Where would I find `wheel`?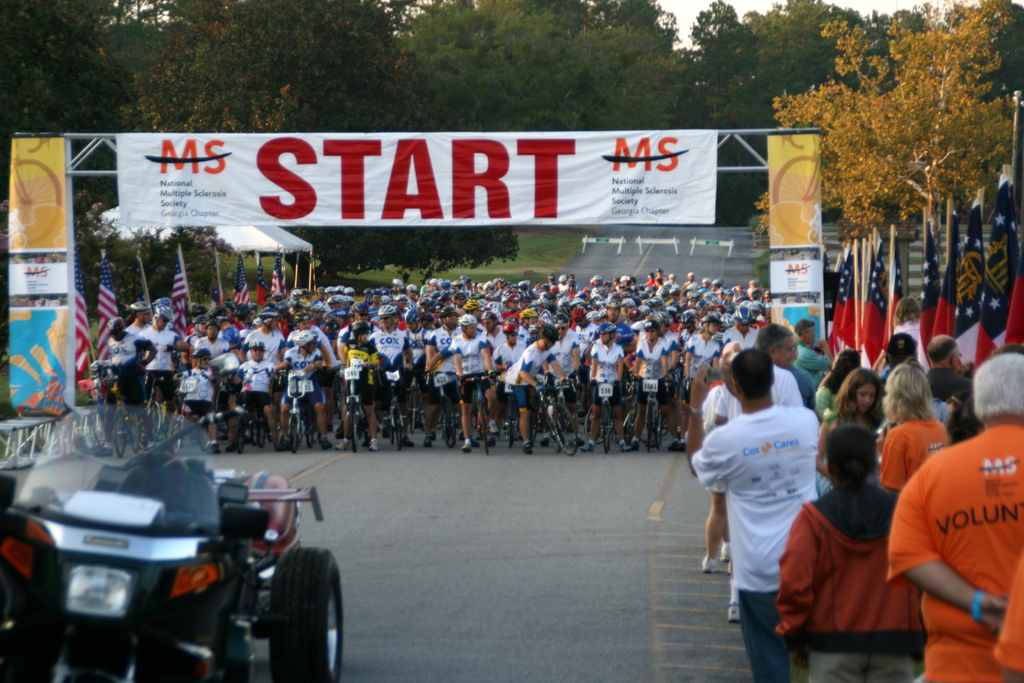
At region(349, 400, 360, 452).
